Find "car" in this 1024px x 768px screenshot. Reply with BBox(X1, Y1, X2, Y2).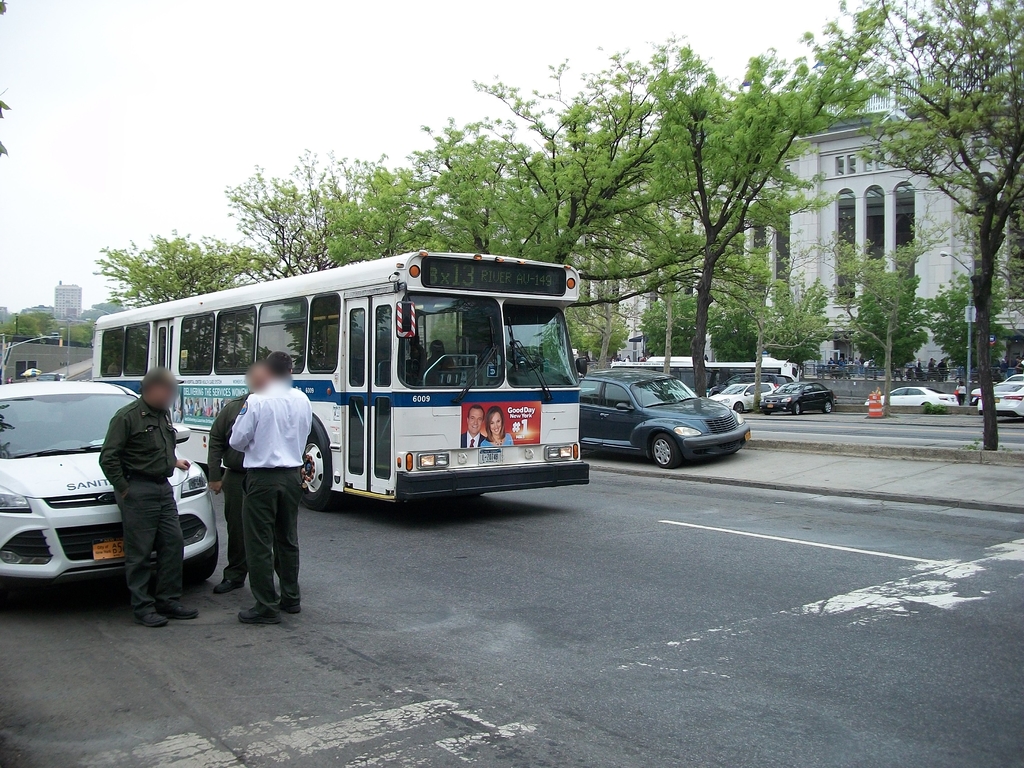
BBox(763, 381, 837, 418).
